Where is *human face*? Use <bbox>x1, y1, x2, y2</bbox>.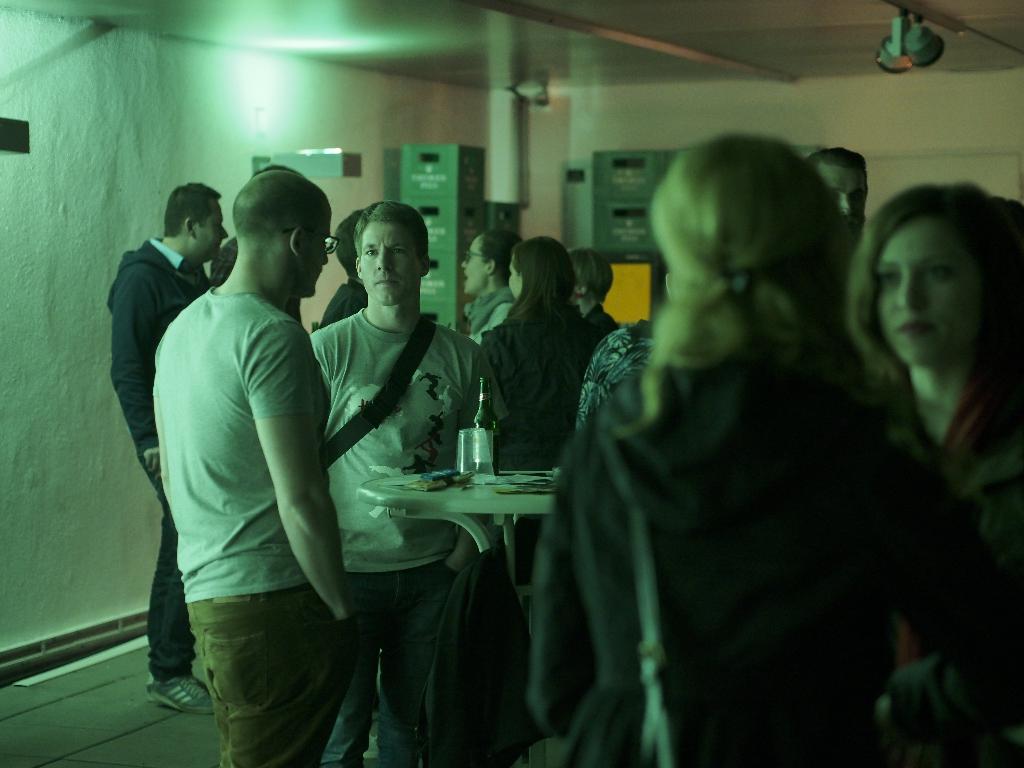
<bbox>506, 268, 526, 298</bbox>.
